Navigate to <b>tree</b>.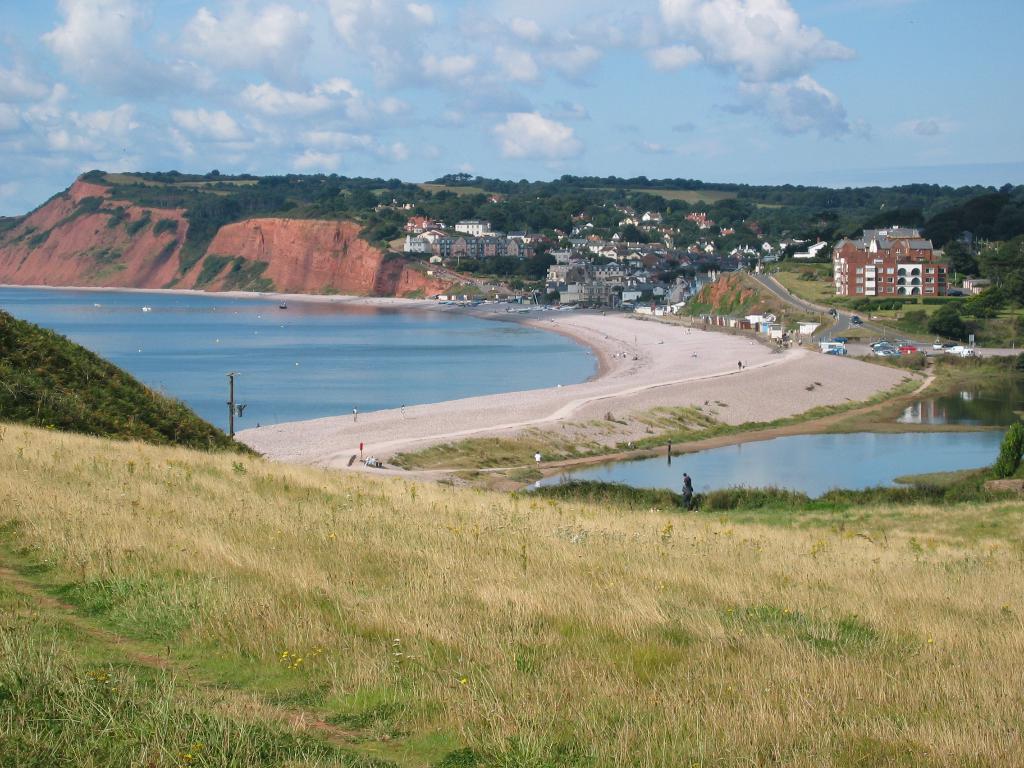
Navigation target: bbox(550, 206, 568, 235).
